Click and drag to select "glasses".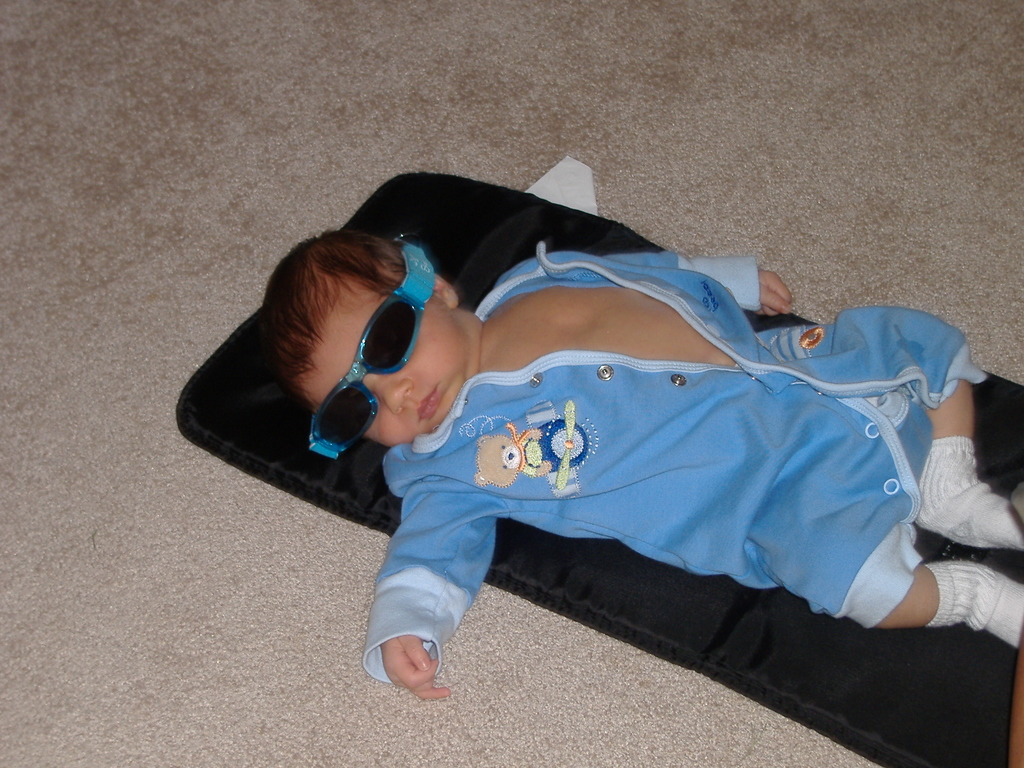
Selection: l=306, t=290, r=420, b=458.
